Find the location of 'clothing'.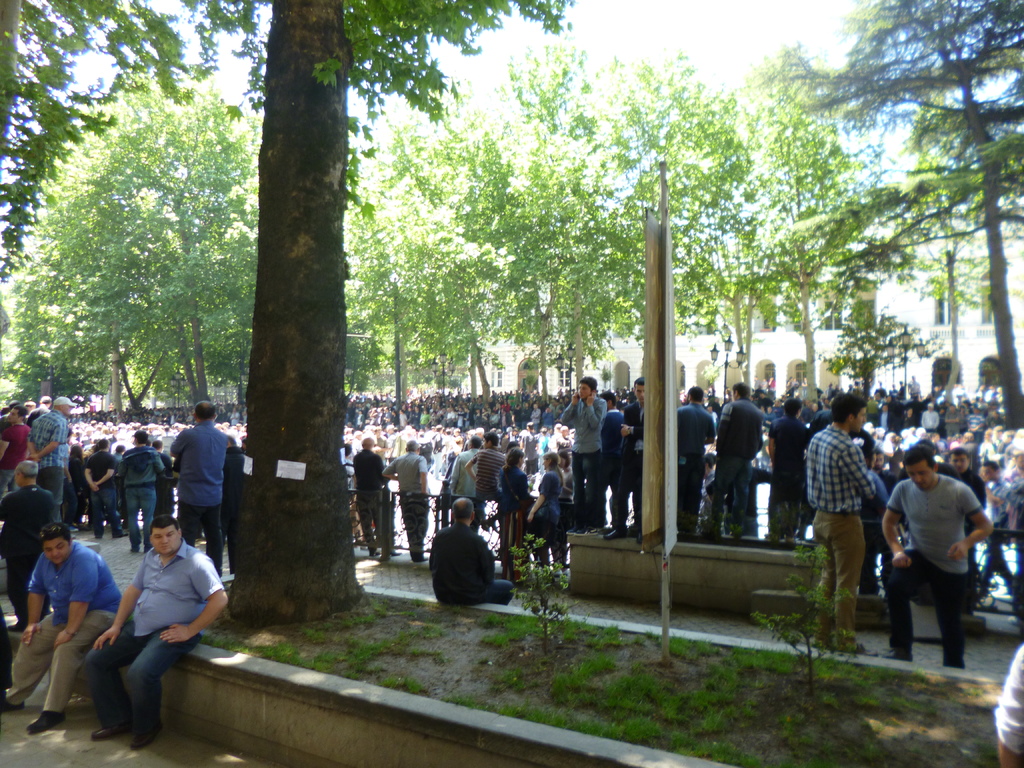
Location: select_region(78, 537, 230, 732).
